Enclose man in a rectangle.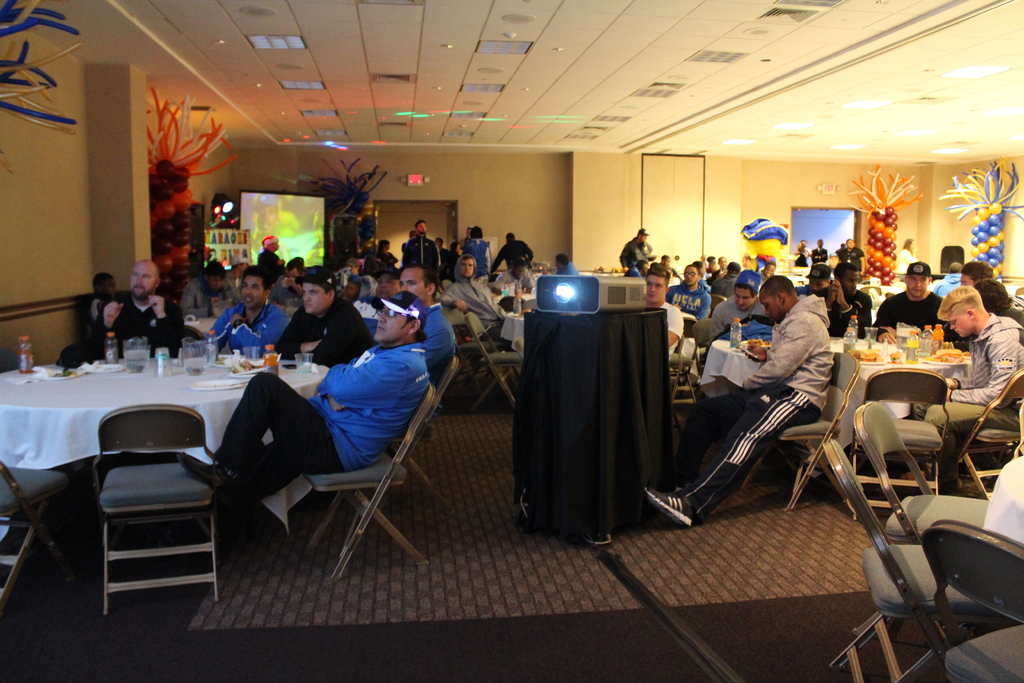
box=[181, 288, 430, 520].
